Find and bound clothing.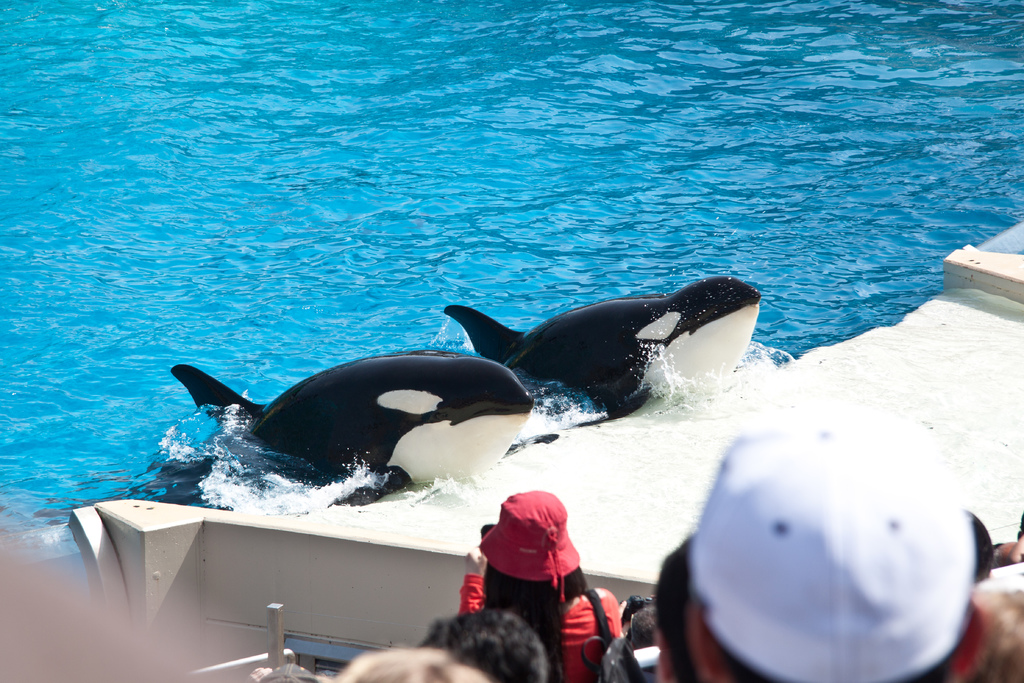
Bound: box(459, 570, 619, 682).
